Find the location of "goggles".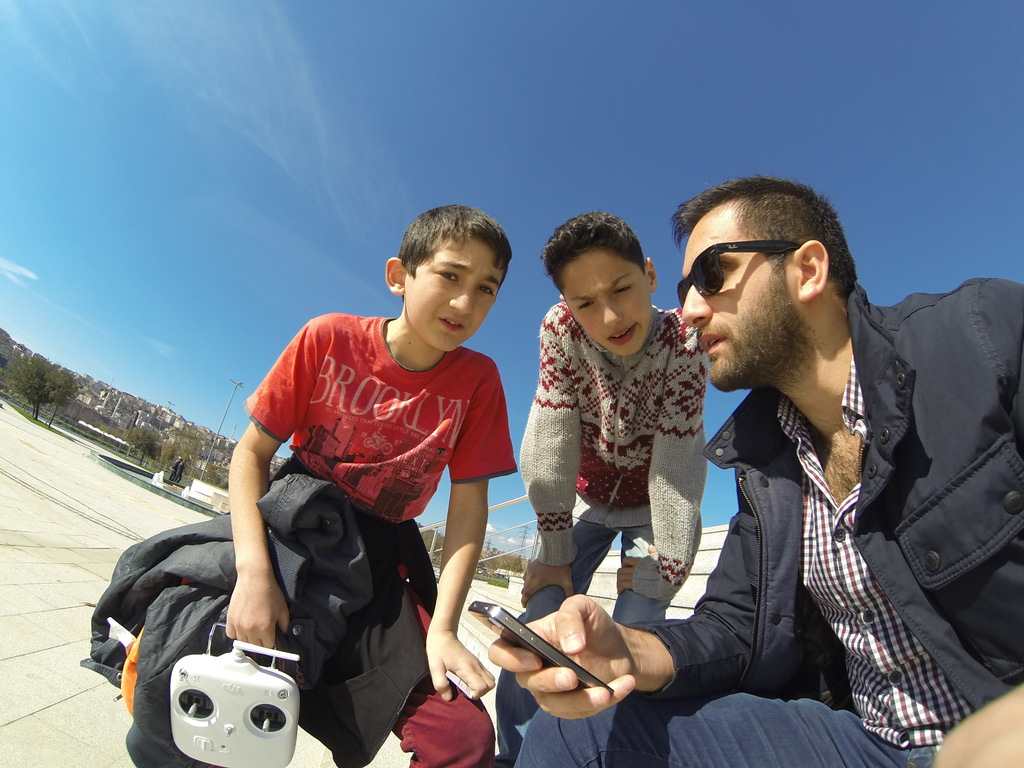
Location: {"left": 677, "top": 230, "right": 830, "bottom": 310}.
